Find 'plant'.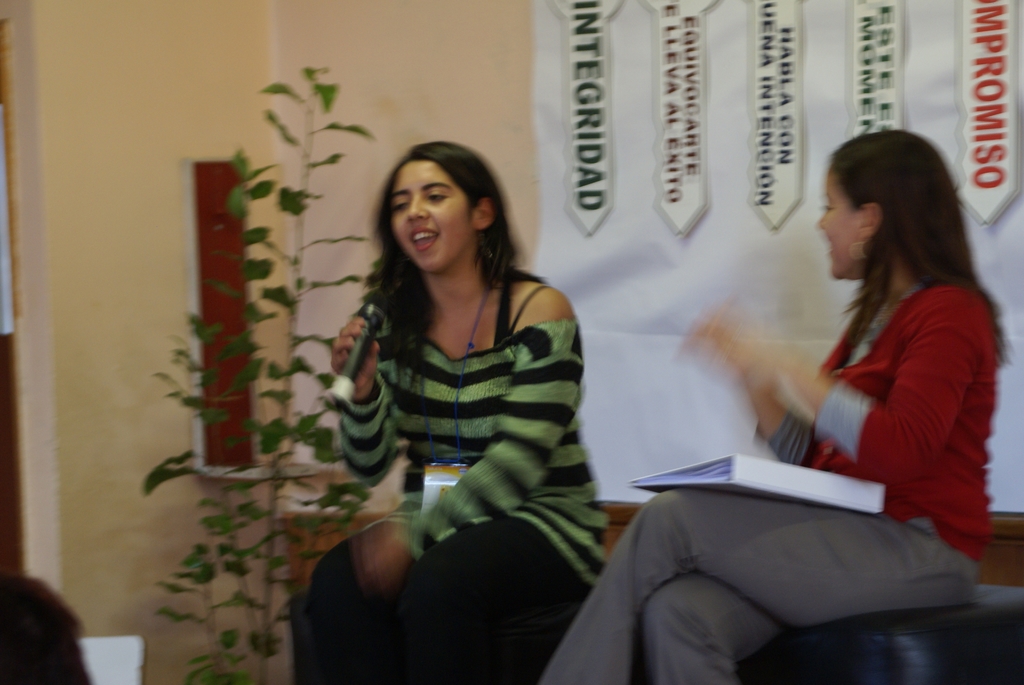
[144, 67, 408, 684].
